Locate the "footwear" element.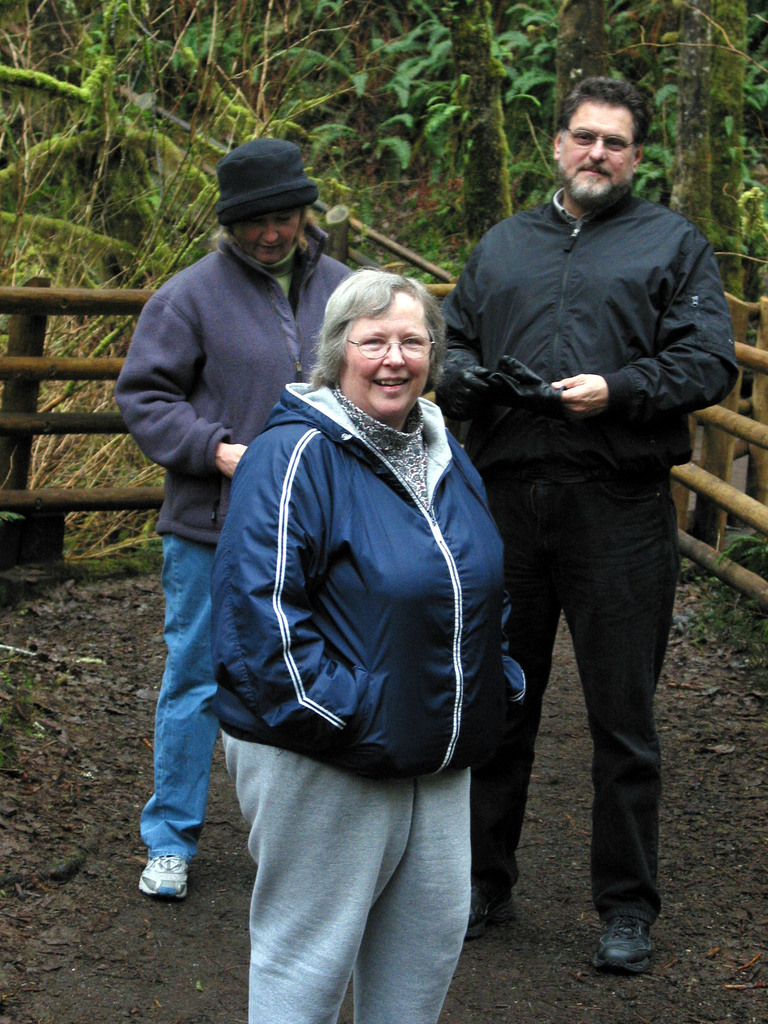
Element bbox: region(601, 900, 672, 983).
